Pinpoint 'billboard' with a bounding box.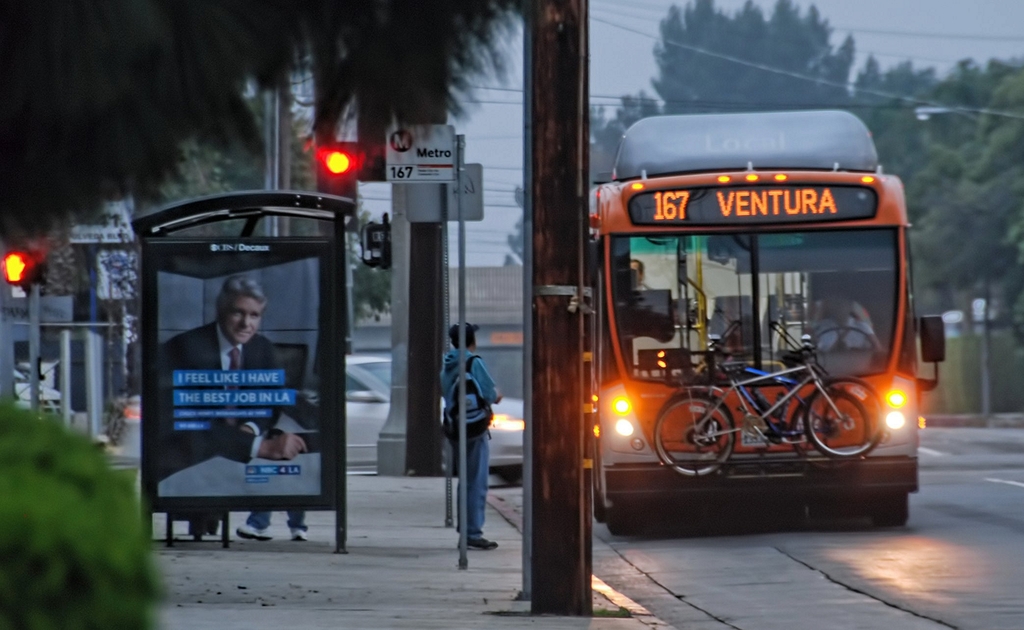
left=383, top=120, right=452, bottom=176.
